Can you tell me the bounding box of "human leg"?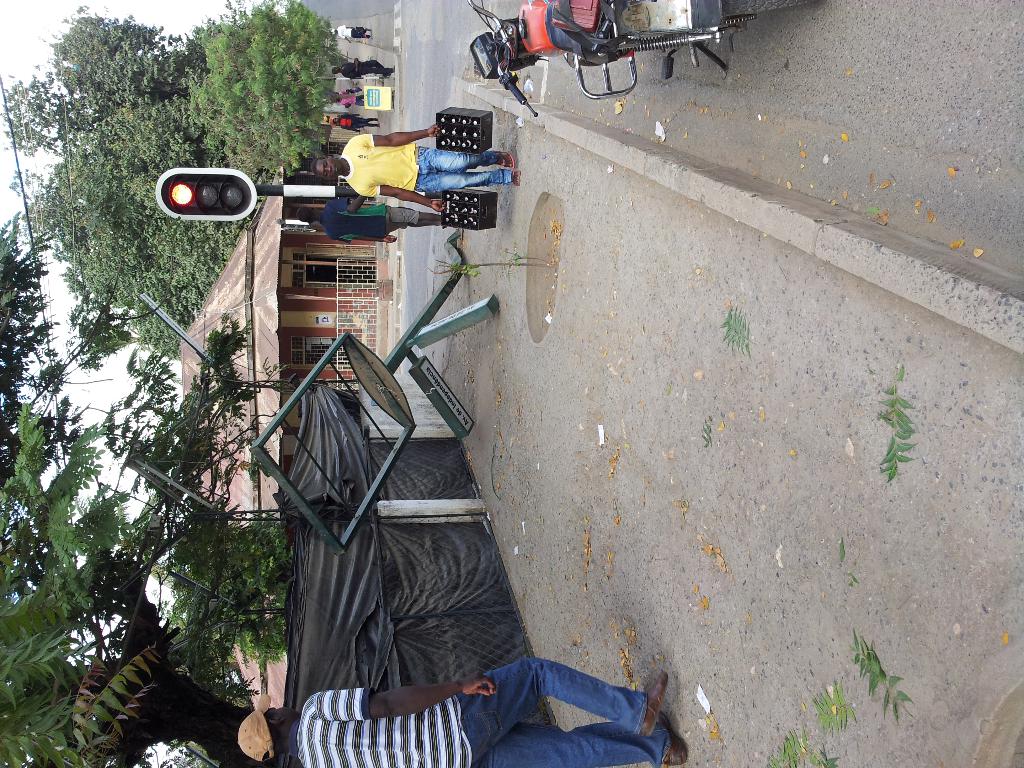
bbox(461, 656, 672, 764).
